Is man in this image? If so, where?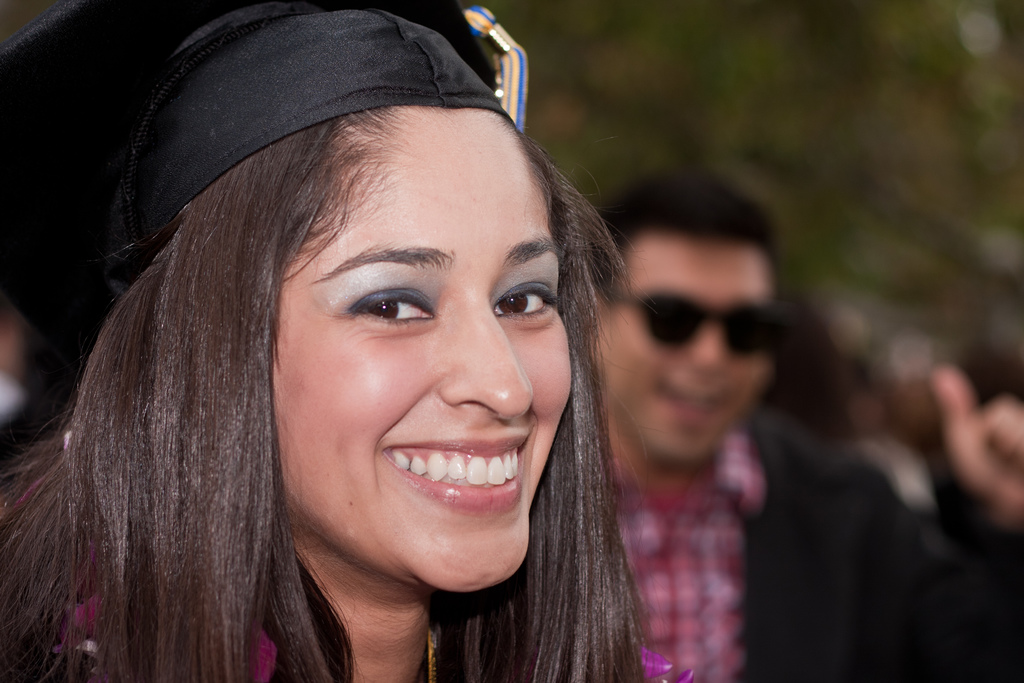
Yes, at {"left": 576, "top": 163, "right": 1023, "bottom": 682}.
